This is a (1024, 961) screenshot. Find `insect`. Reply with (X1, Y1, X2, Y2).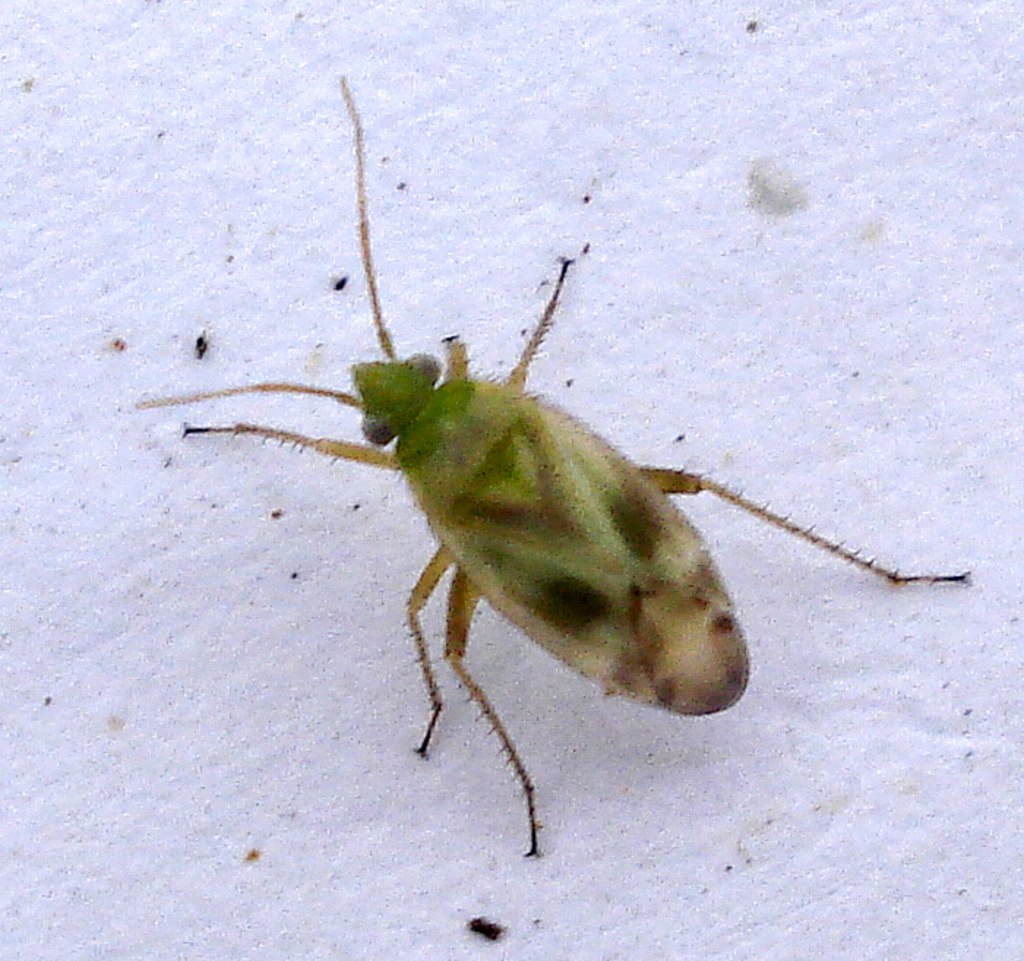
(127, 78, 979, 860).
